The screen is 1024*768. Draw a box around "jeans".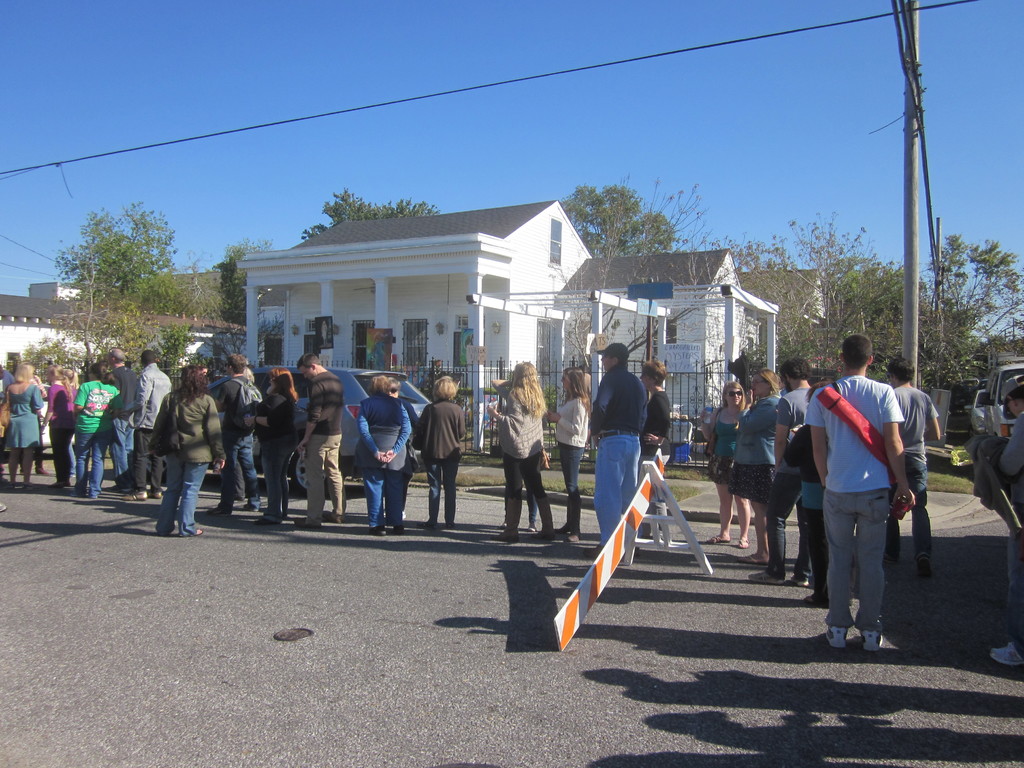
x1=883 y1=456 x2=934 y2=561.
